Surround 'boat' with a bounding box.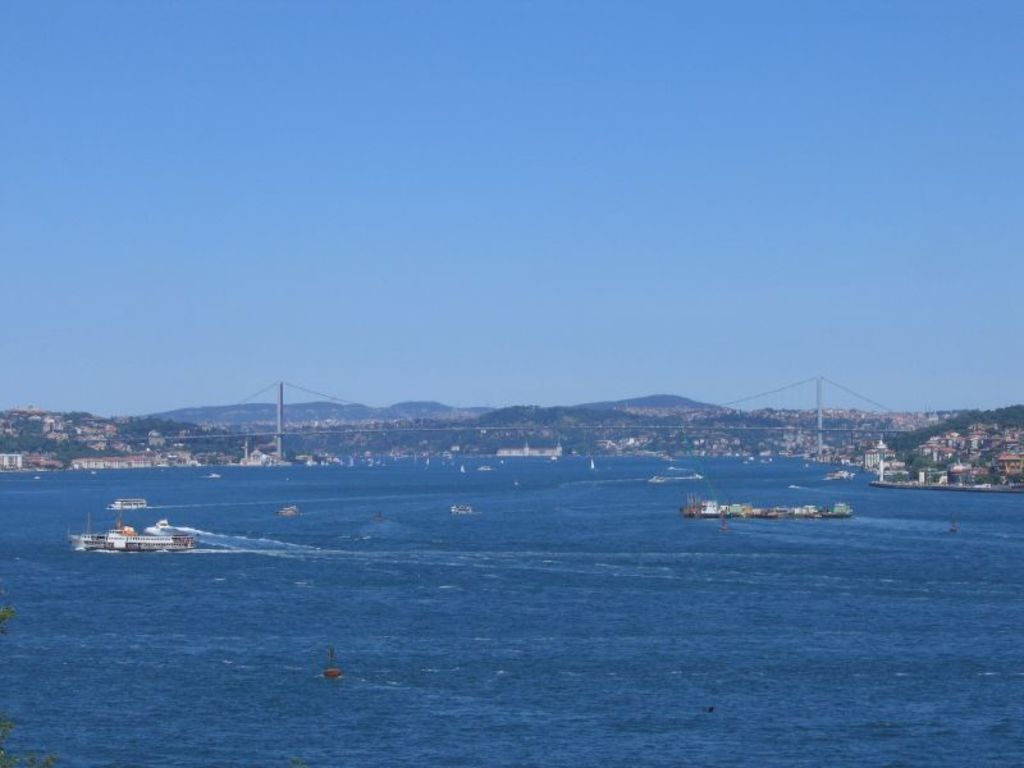
[274,499,303,518].
